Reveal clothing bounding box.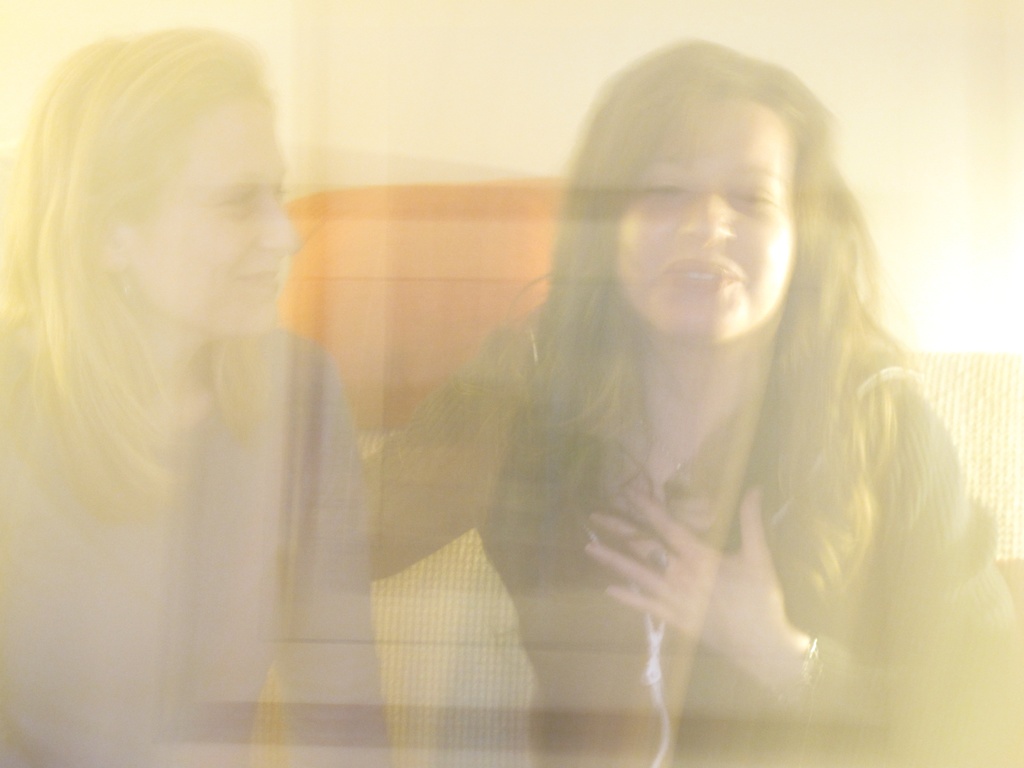
Revealed: detection(404, 227, 1005, 684).
